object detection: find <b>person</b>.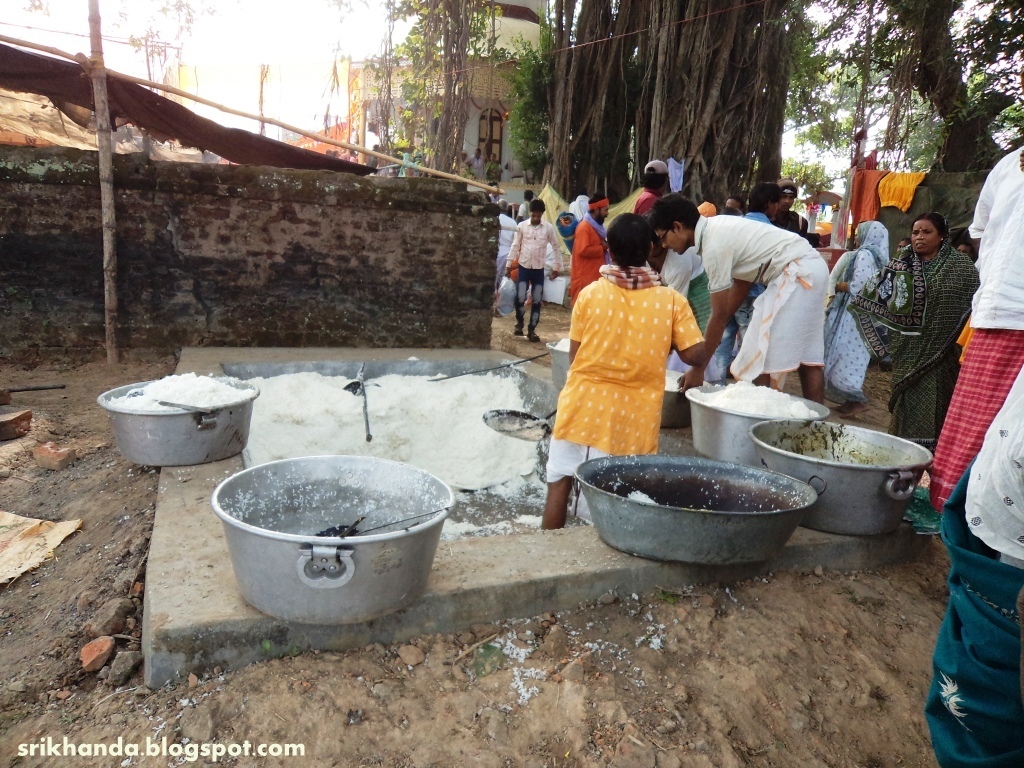
select_region(739, 181, 779, 225).
